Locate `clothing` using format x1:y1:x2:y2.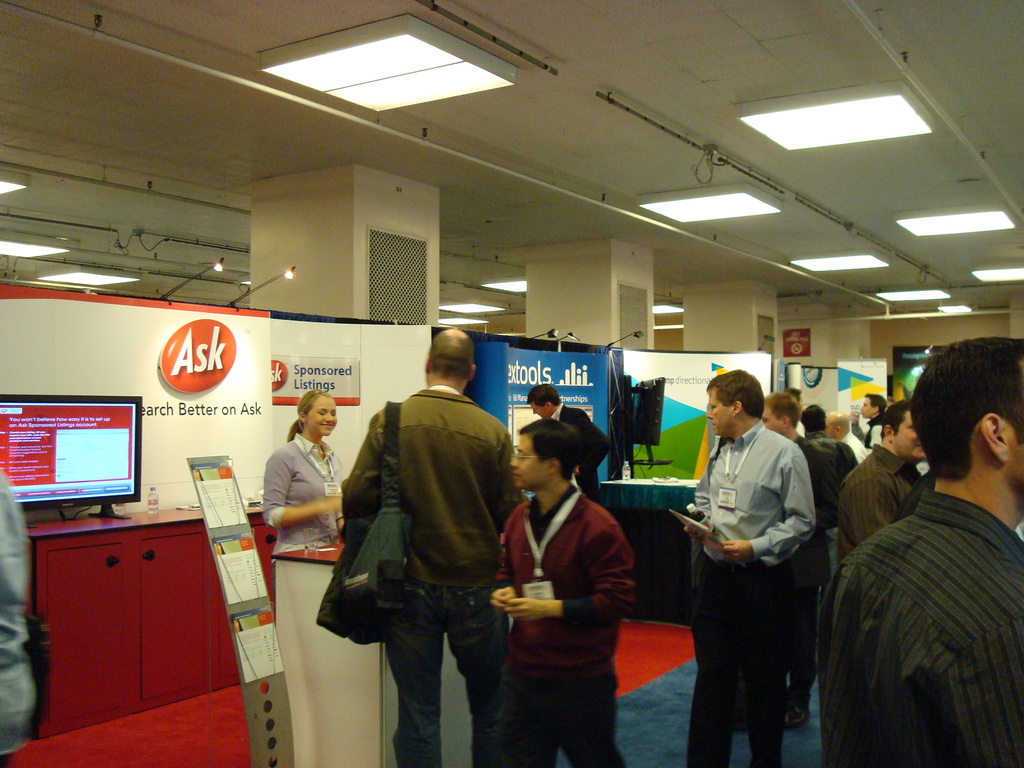
260:431:340:563.
